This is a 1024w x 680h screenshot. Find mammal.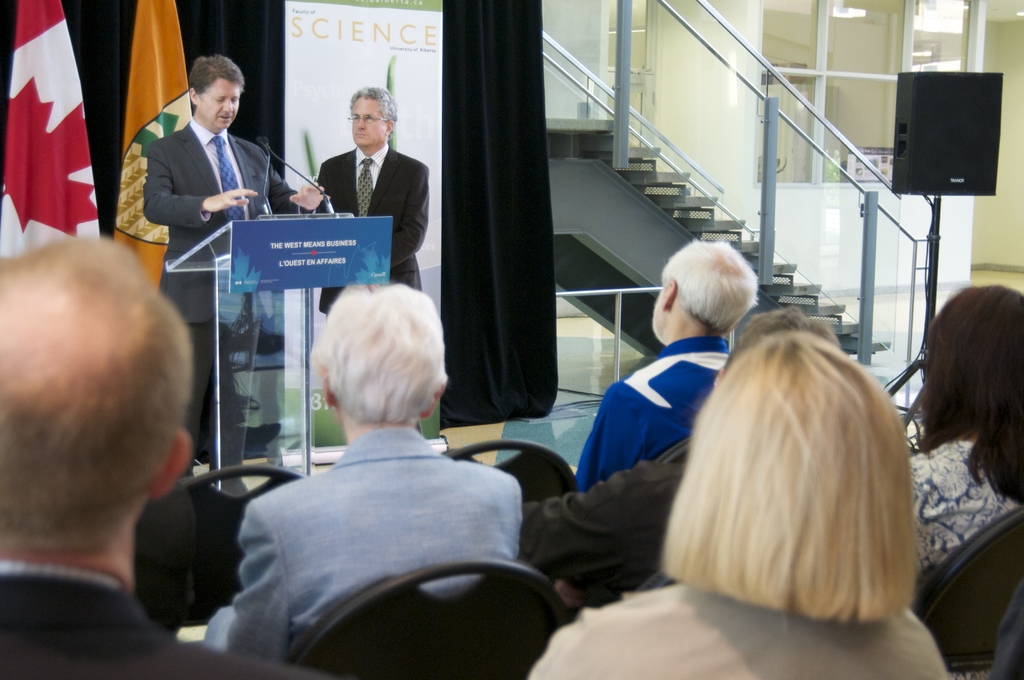
Bounding box: <box>144,54,321,490</box>.
